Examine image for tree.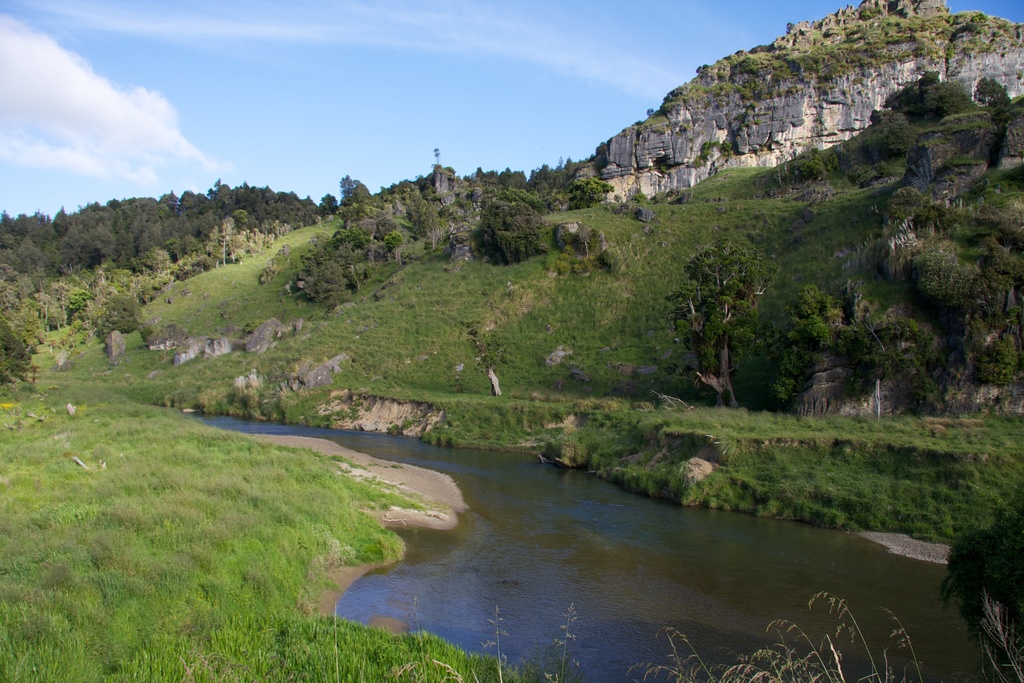
Examination result: rect(69, 265, 144, 343).
